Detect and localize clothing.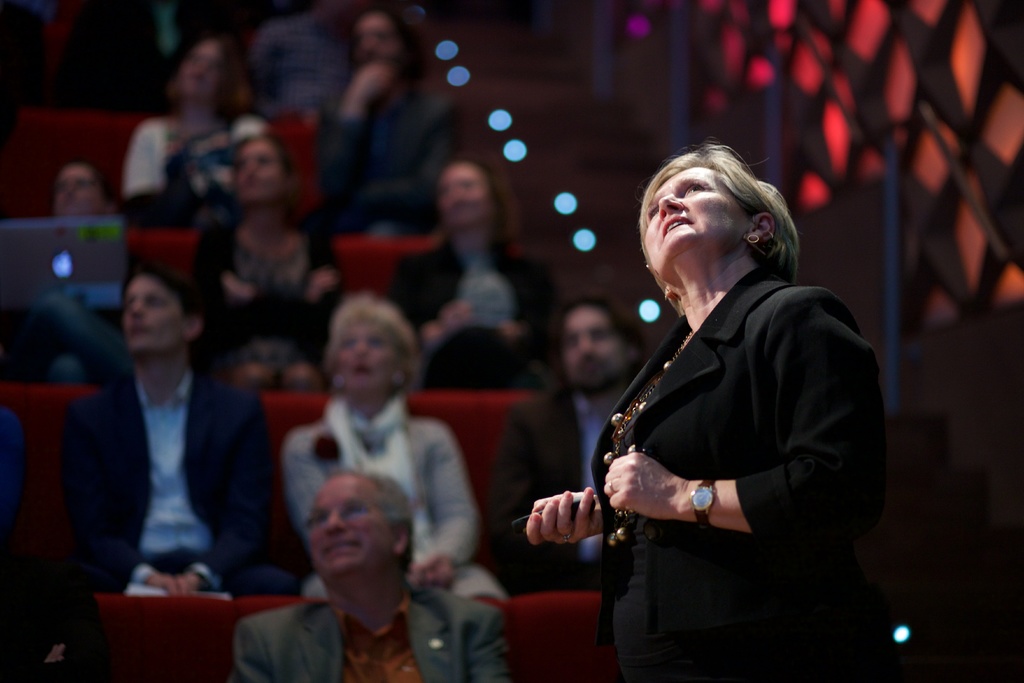
Localized at locate(196, 234, 333, 385).
